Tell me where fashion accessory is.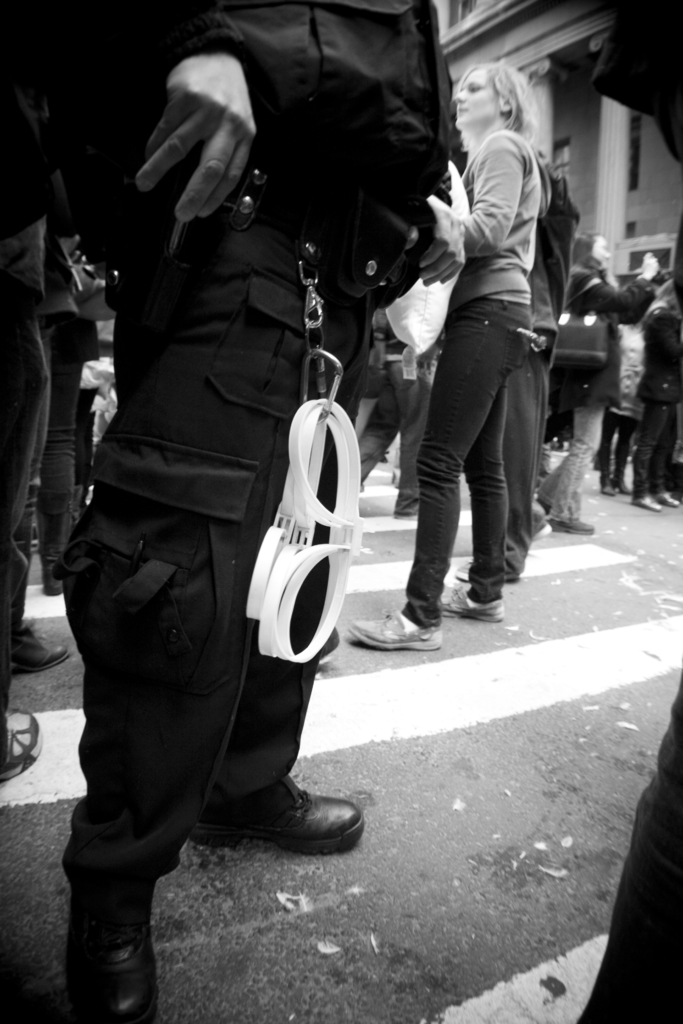
fashion accessory is at bbox=(136, 163, 422, 308).
